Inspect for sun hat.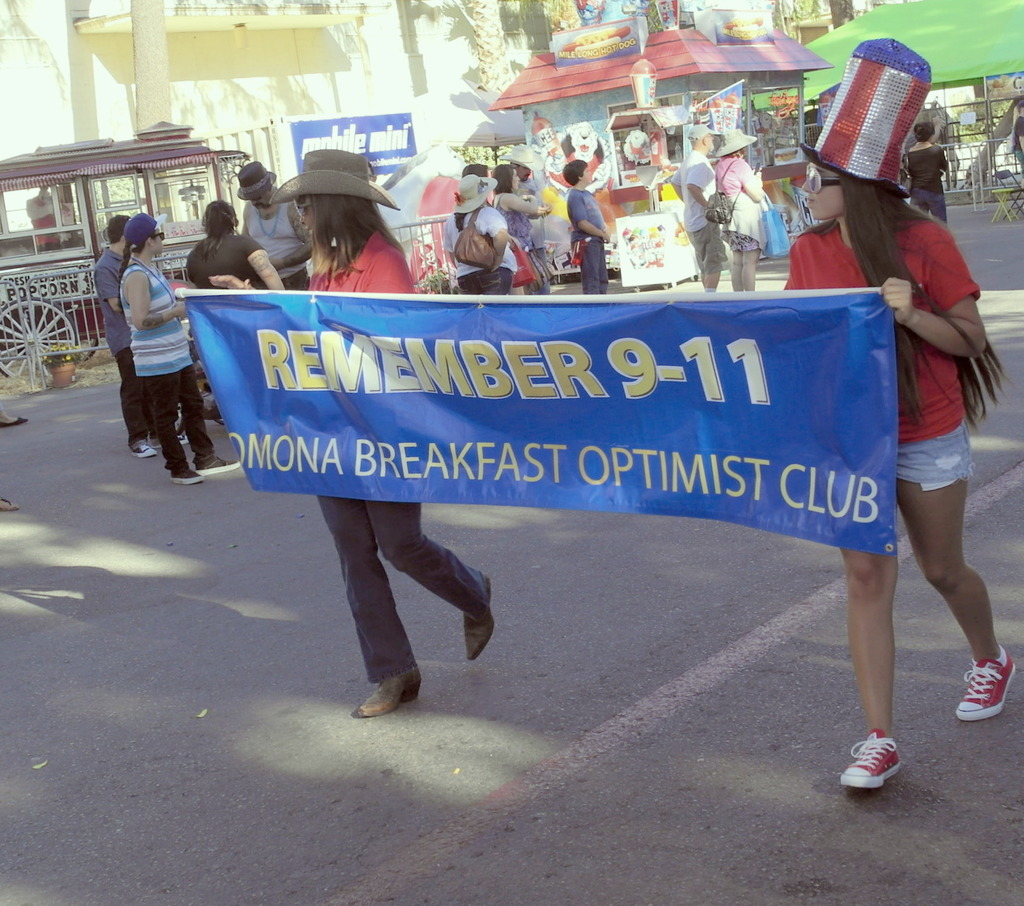
Inspection: <box>124,212,170,235</box>.
